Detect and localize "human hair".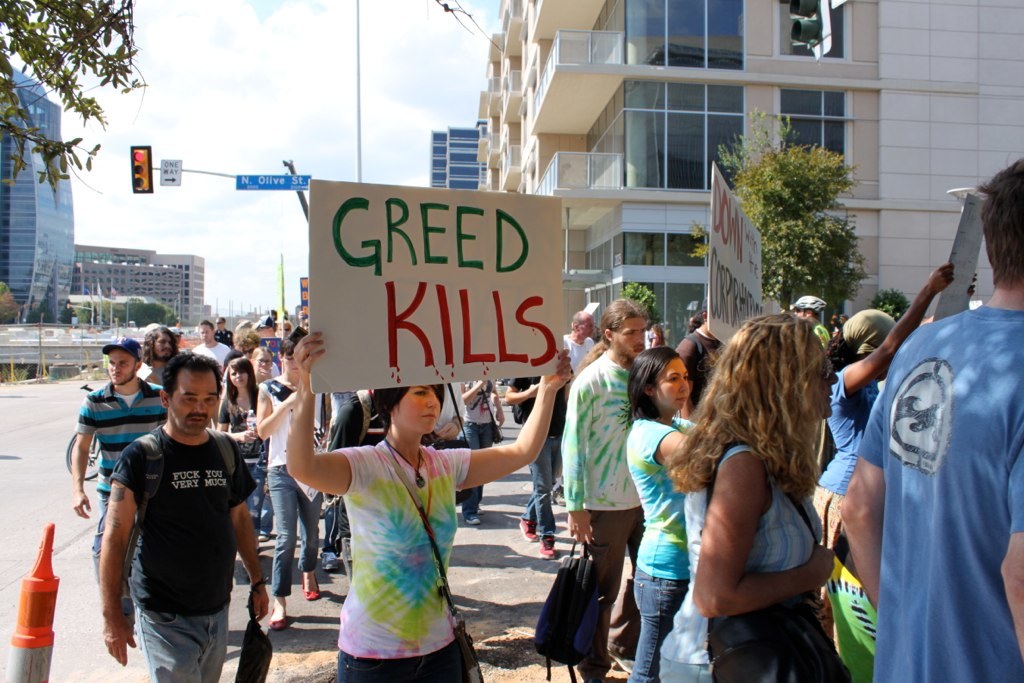
Localized at rect(161, 351, 222, 396).
